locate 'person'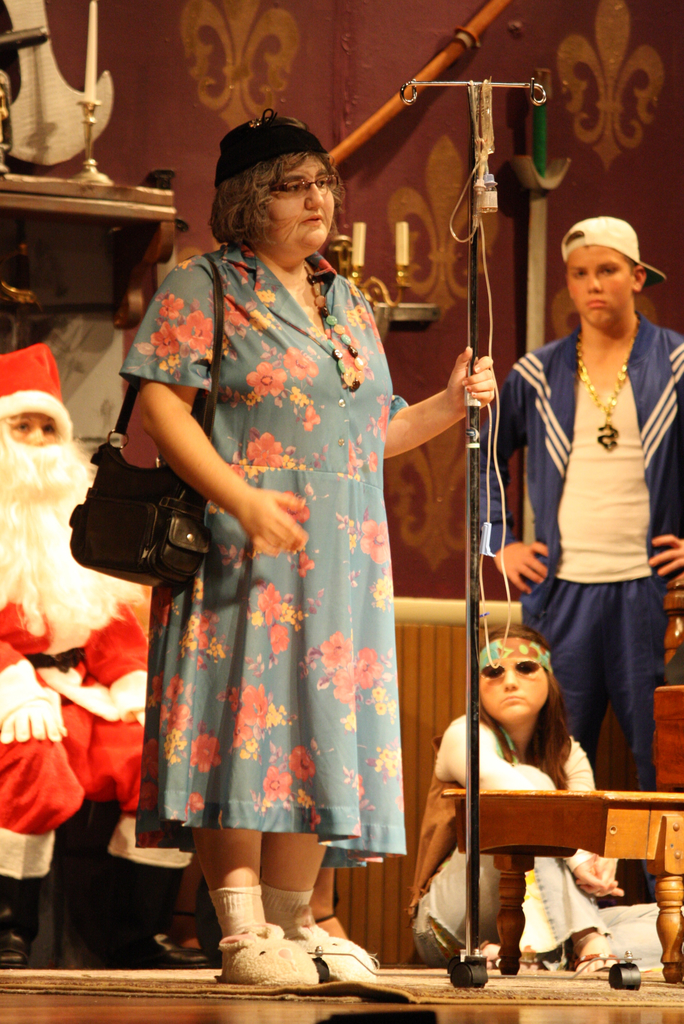
505,189,675,865
